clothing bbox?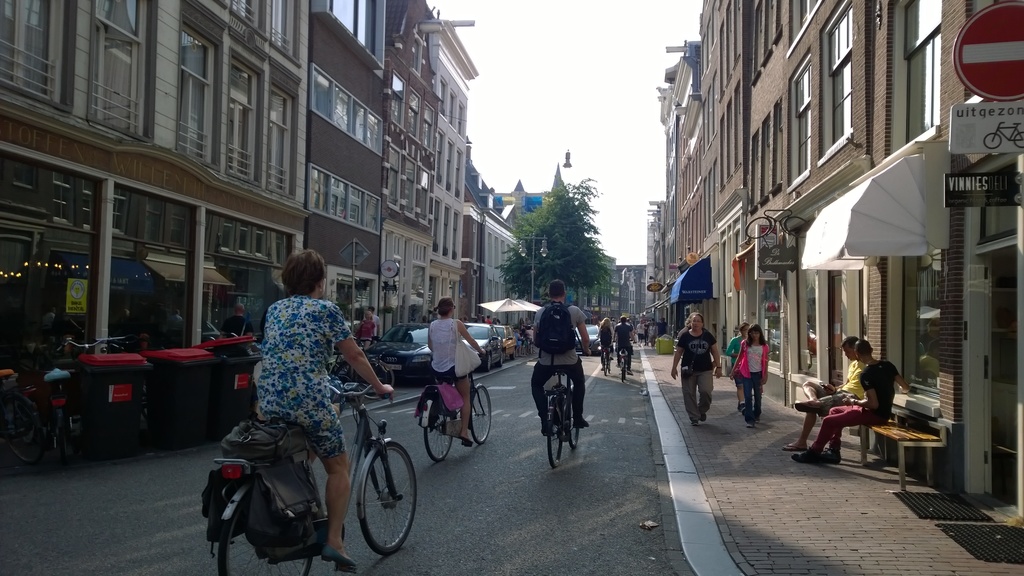
bbox=[485, 319, 493, 324]
